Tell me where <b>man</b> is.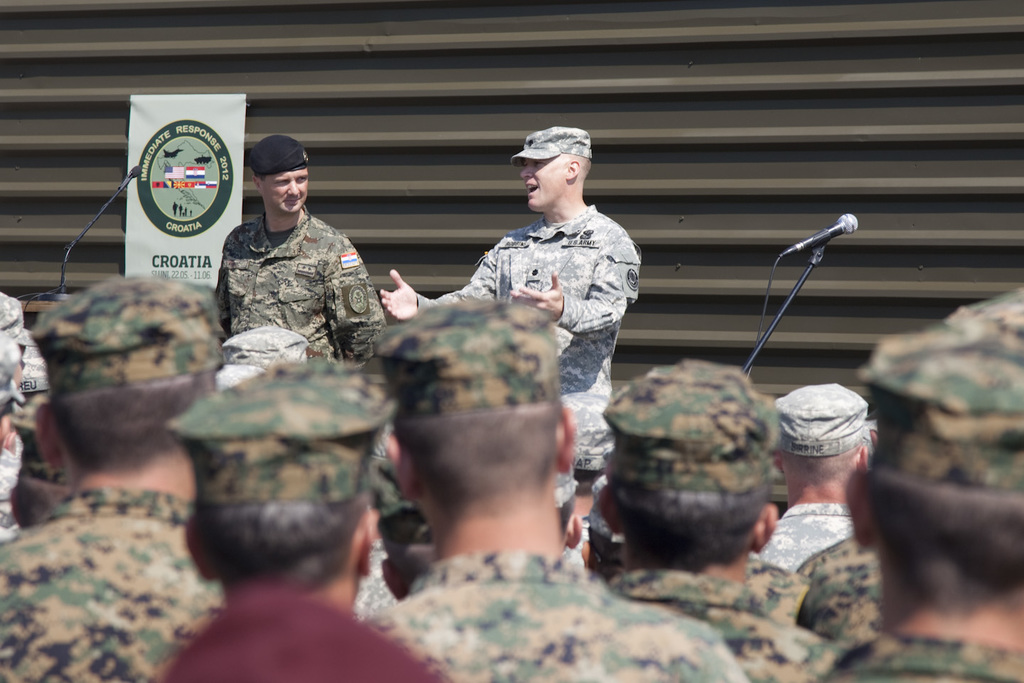
<b>man</b> is at (left=597, top=354, right=831, bottom=682).
